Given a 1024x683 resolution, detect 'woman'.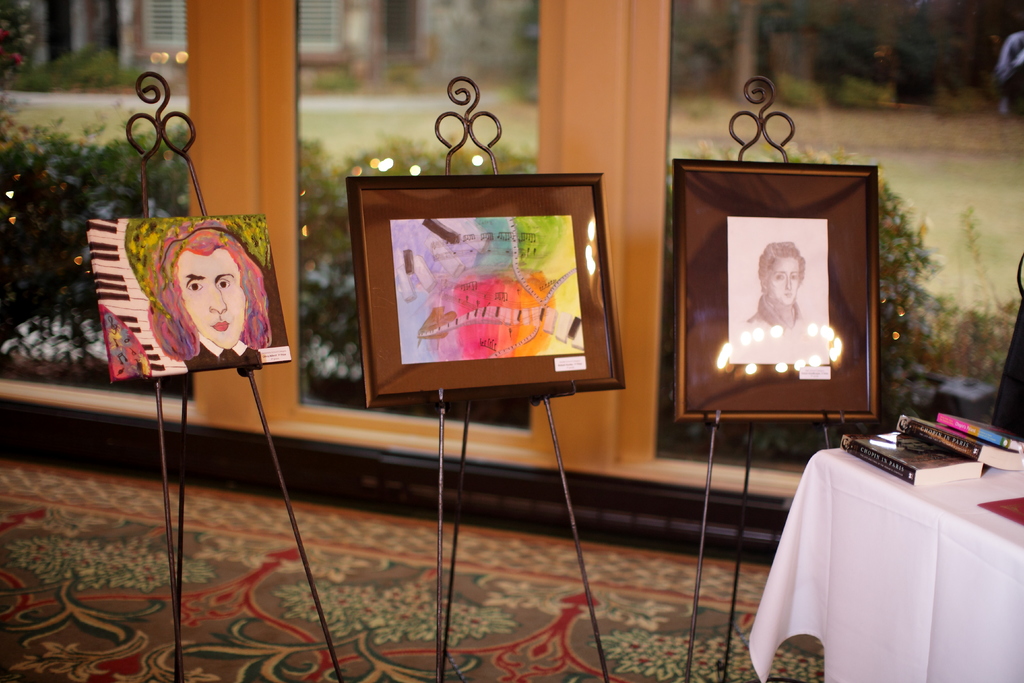
BBox(89, 186, 279, 427).
